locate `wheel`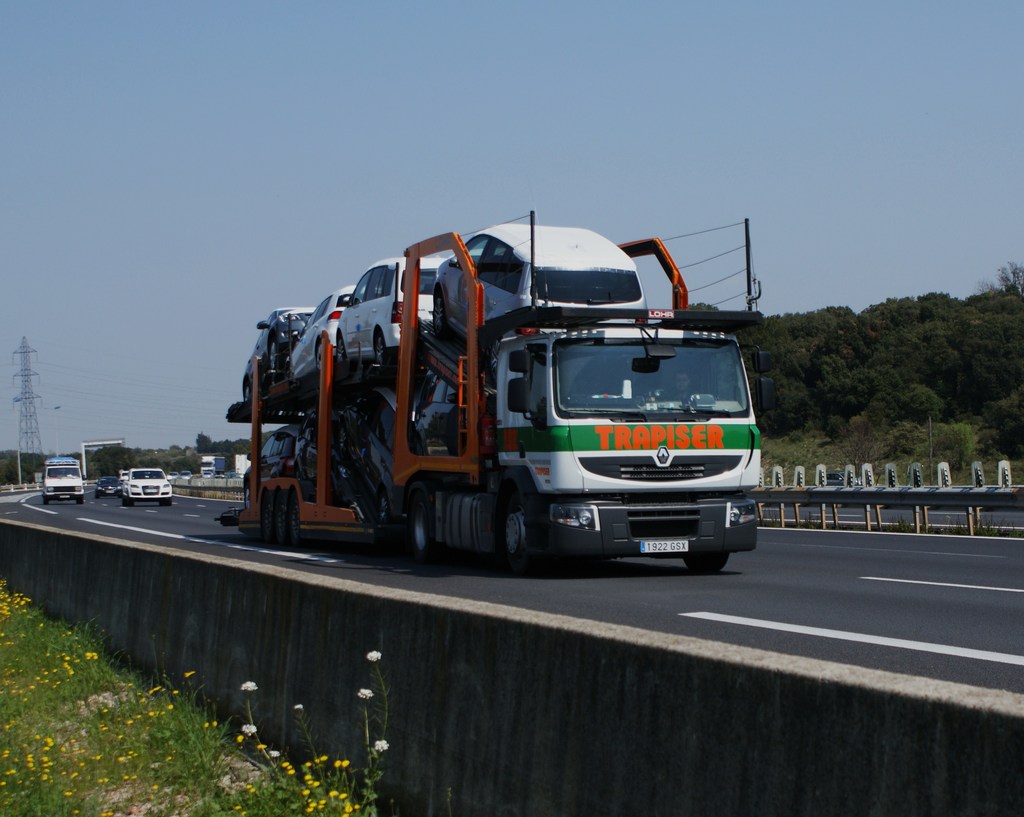
bbox=(165, 499, 174, 507)
